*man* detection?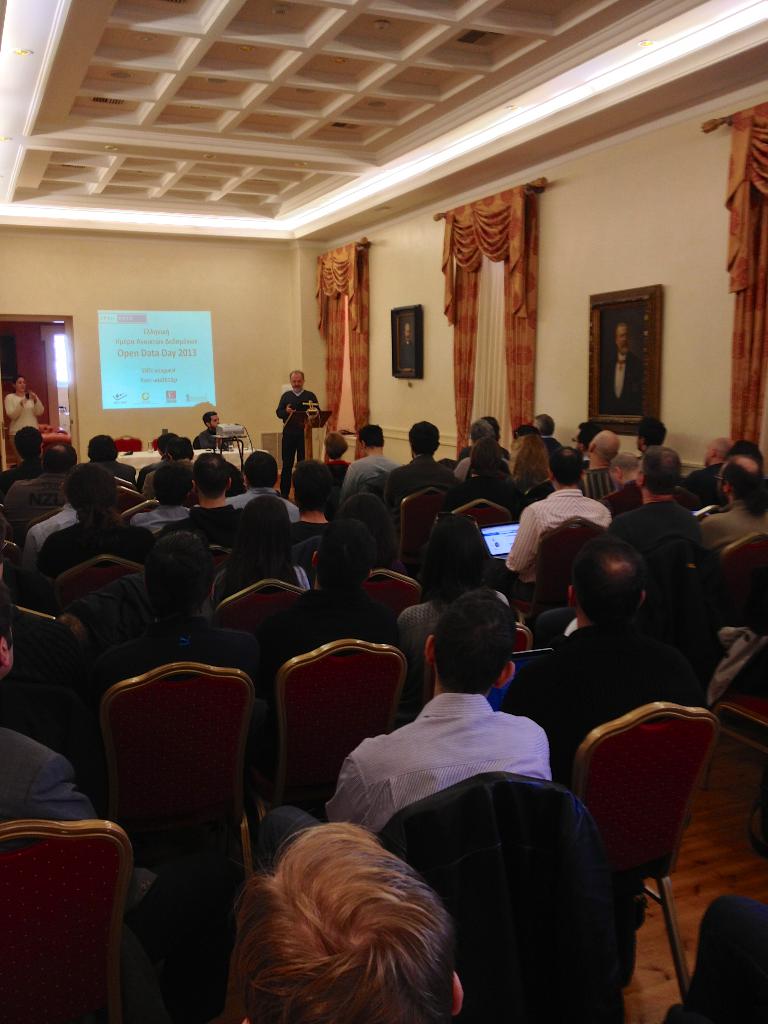
select_region(486, 415, 518, 459)
